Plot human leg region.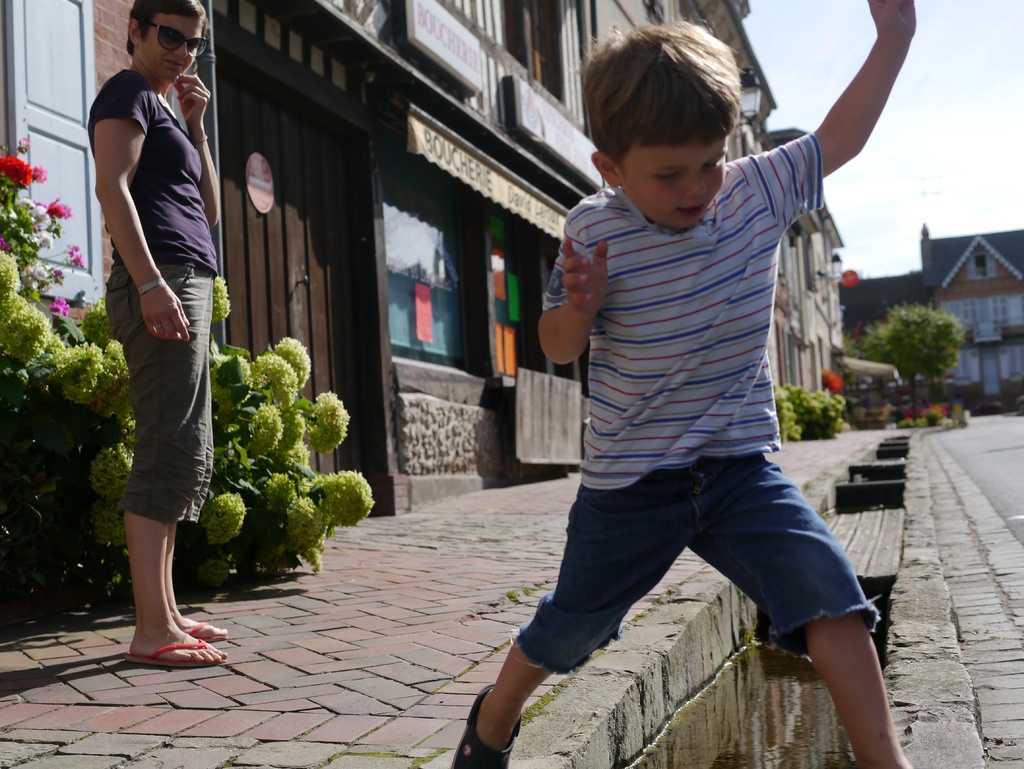
Plotted at [left=449, top=461, right=698, bottom=768].
